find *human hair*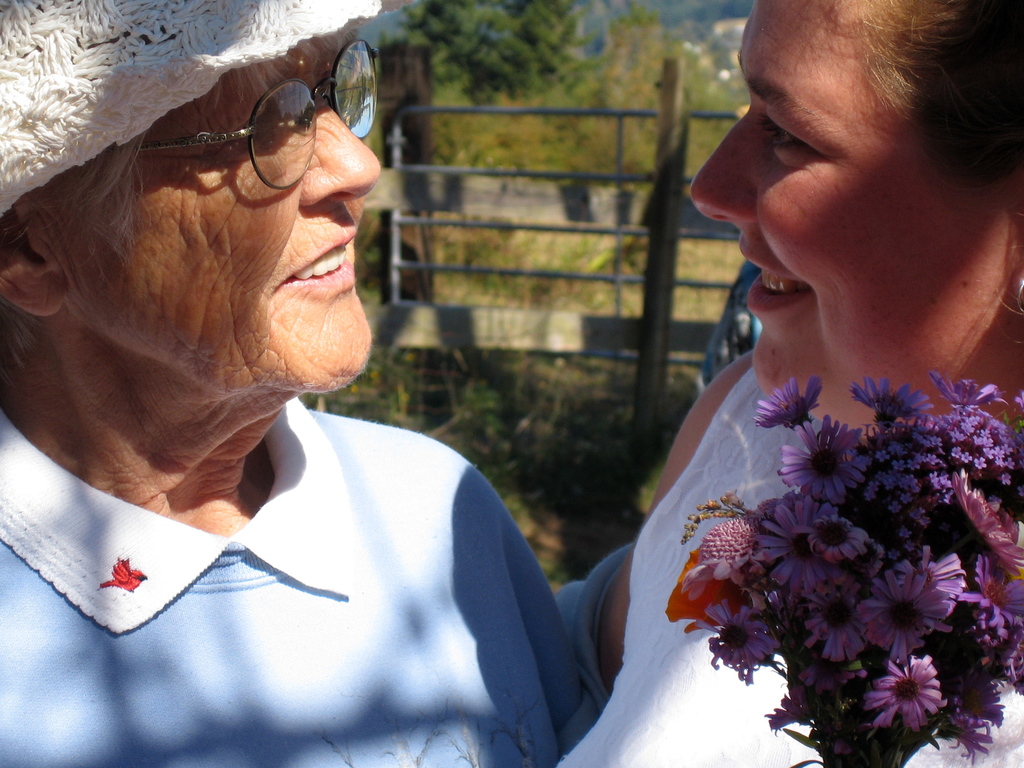
<region>0, 25, 361, 364</region>
